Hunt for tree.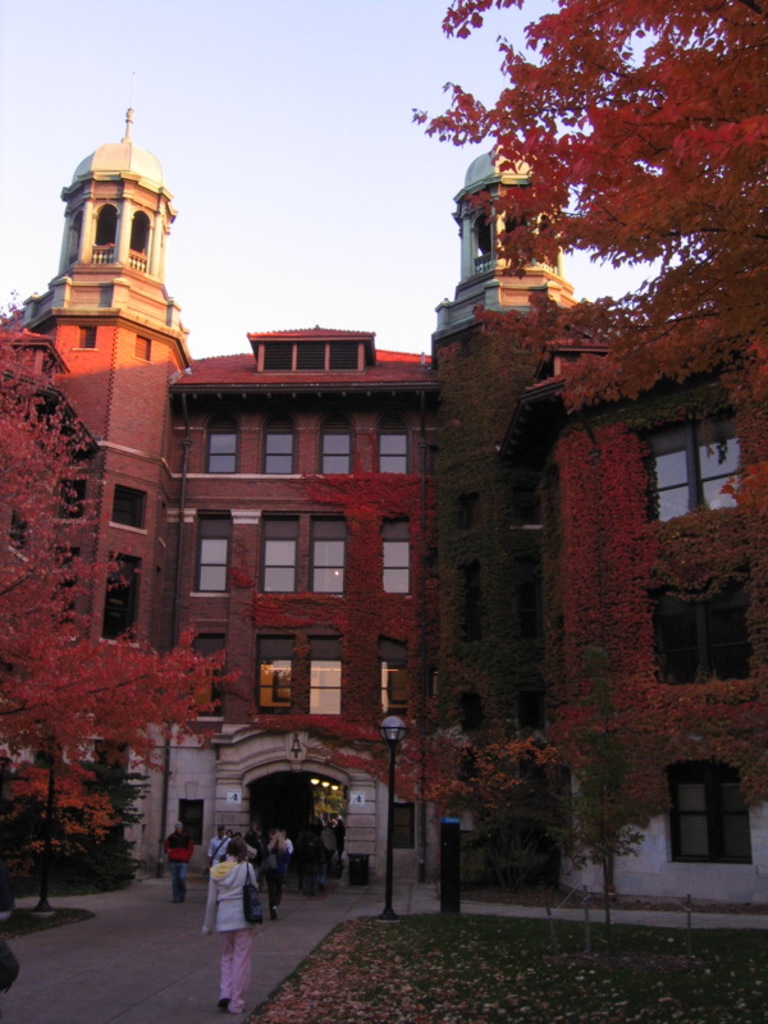
Hunted down at 0 289 248 883.
